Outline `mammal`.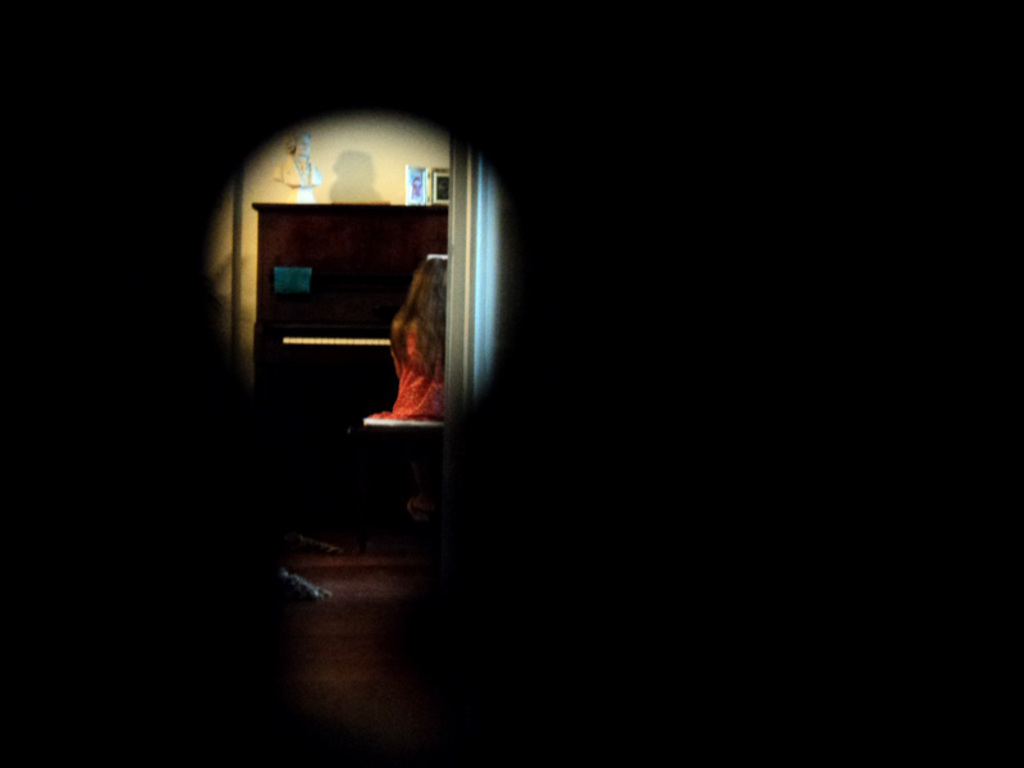
Outline: (362,259,438,422).
